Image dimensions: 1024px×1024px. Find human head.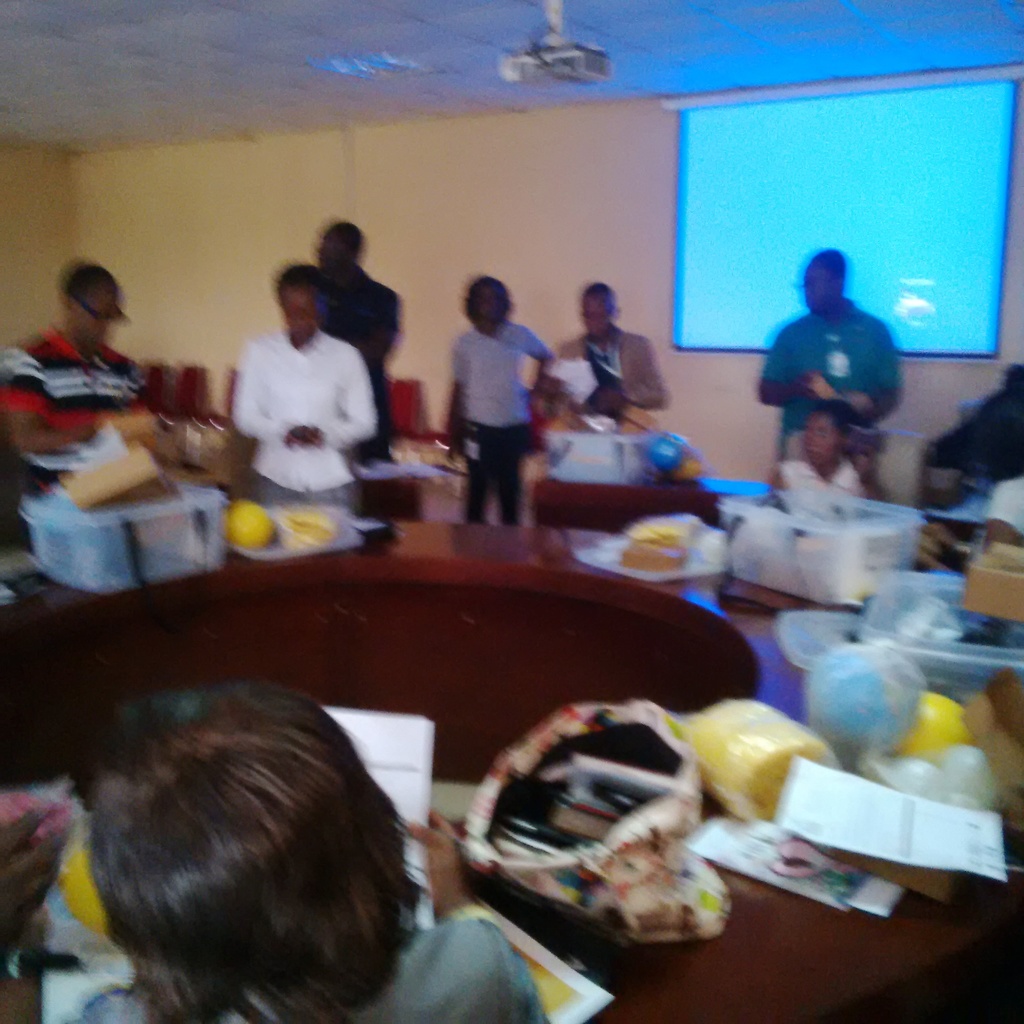
select_region(584, 277, 625, 349).
